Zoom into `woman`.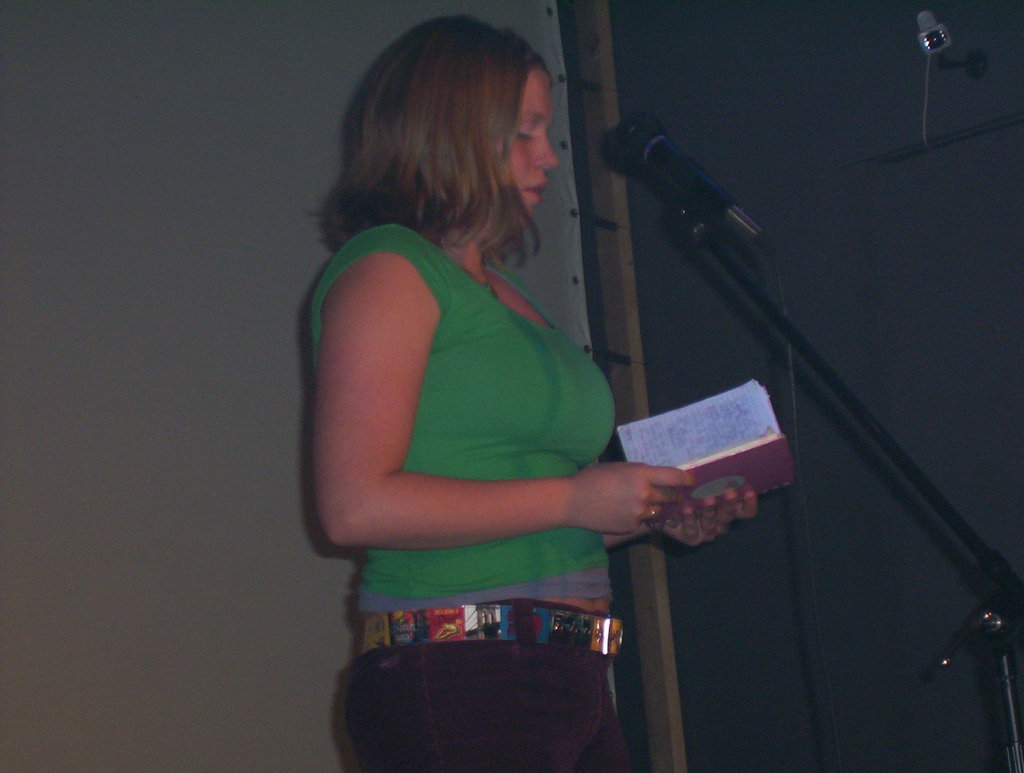
Zoom target: crop(307, 15, 756, 772).
